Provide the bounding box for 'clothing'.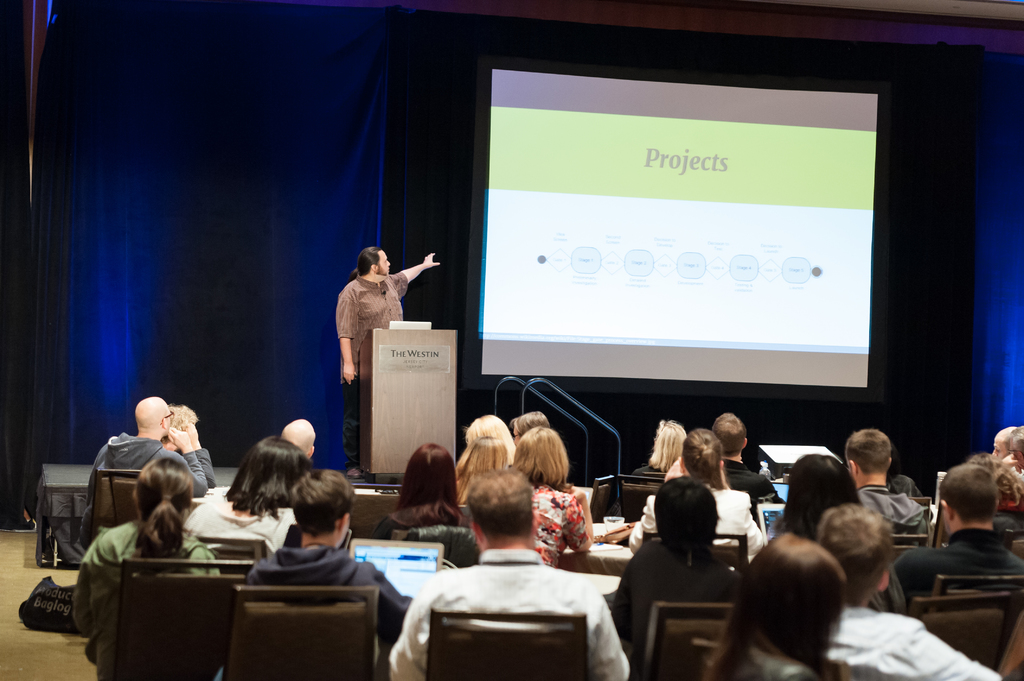
<bbox>632, 479, 777, 564</bbox>.
